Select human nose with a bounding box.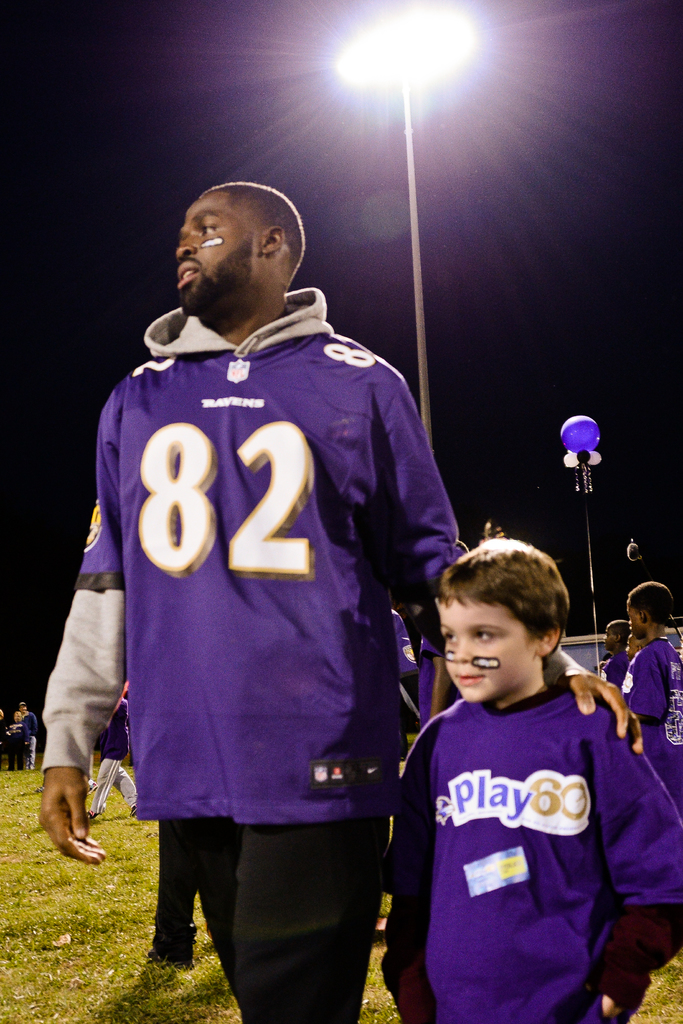
select_region(171, 234, 199, 260).
